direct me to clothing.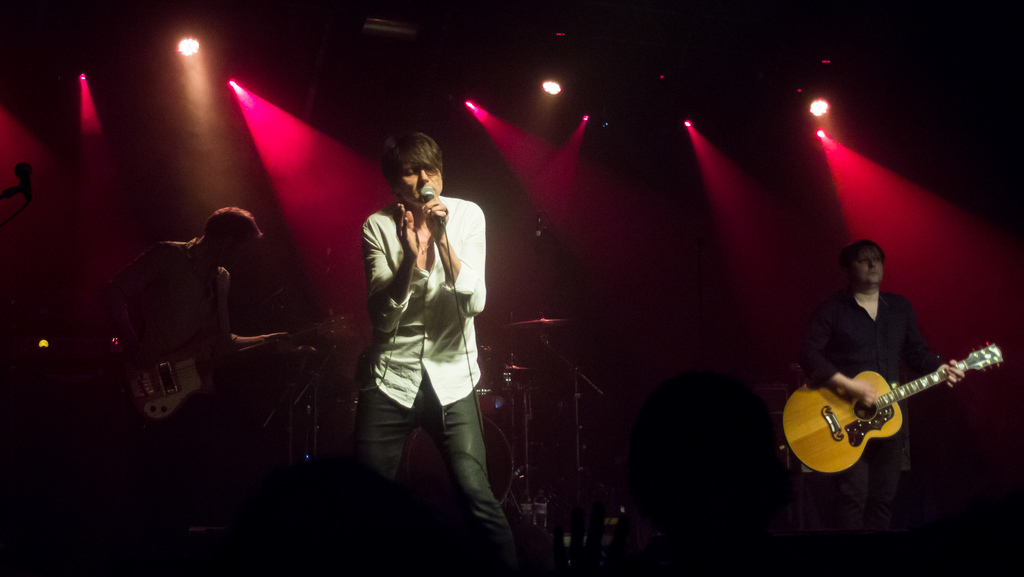
Direction: {"left": 812, "top": 290, "right": 932, "bottom": 555}.
